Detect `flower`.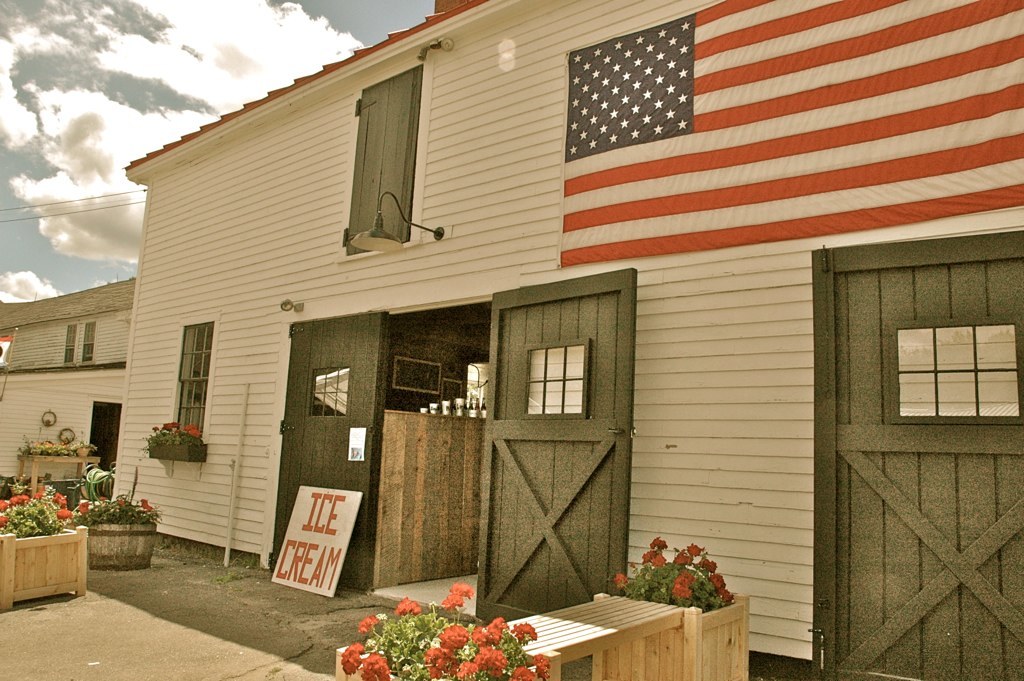
Detected at Rect(115, 497, 126, 510).
